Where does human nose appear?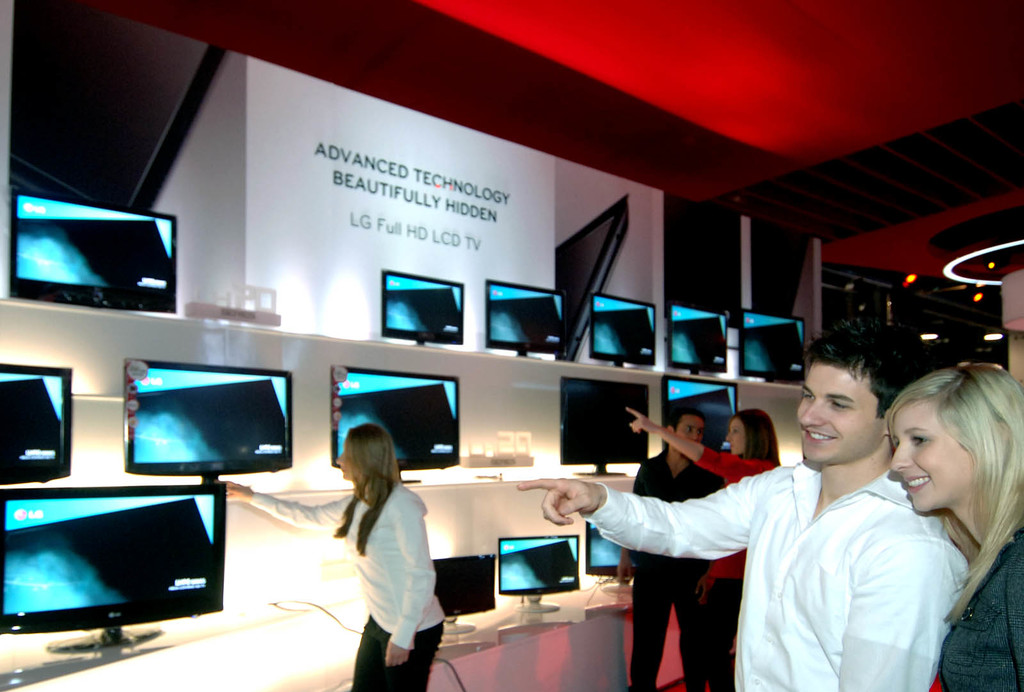
Appears at 724,431,732,443.
